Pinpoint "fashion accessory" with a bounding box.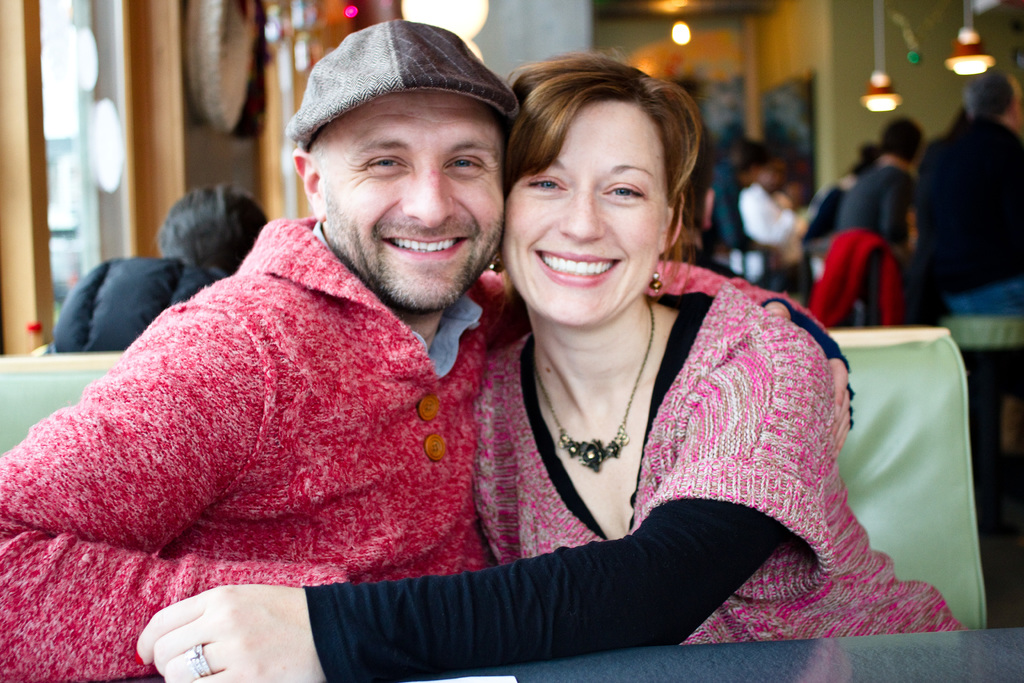
BBox(189, 648, 216, 679).
